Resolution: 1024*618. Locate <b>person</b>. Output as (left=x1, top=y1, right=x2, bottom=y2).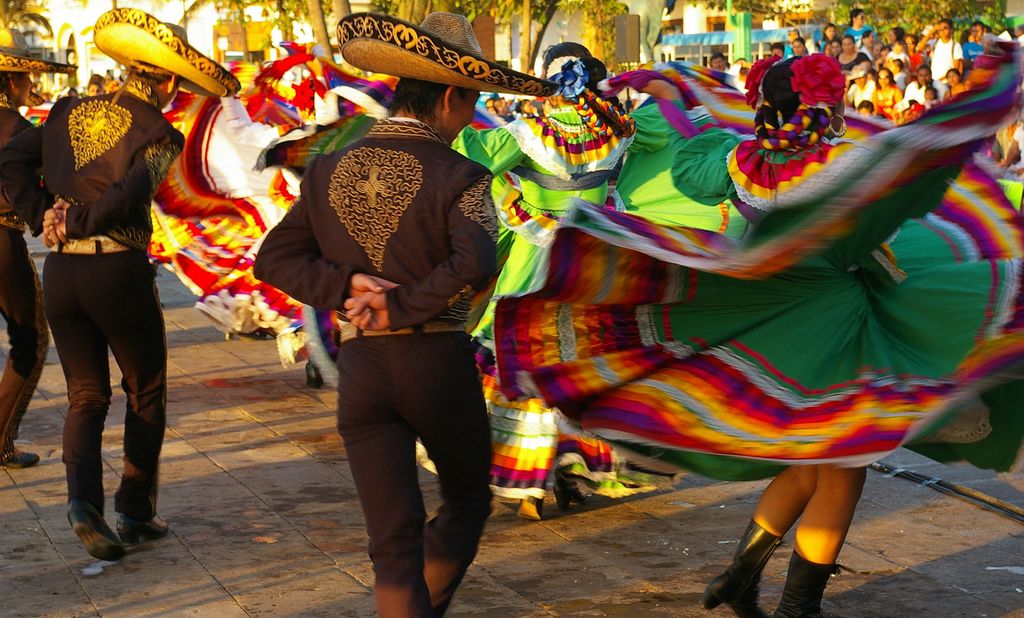
(left=877, top=66, right=906, bottom=111).
